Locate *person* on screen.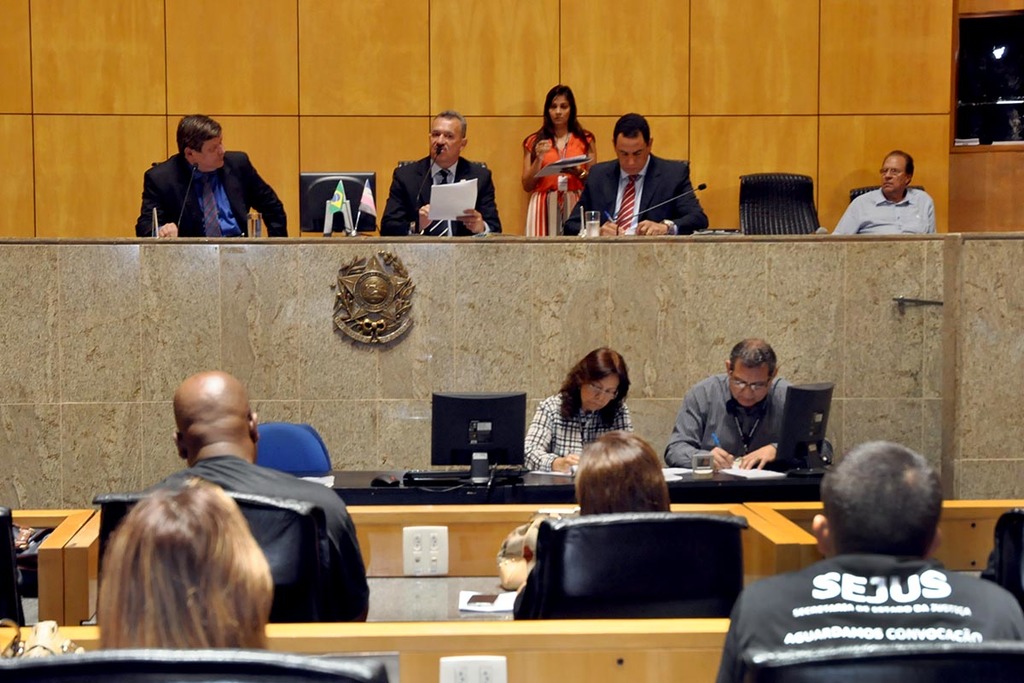
On screen at detection(94, 473, 272, 650).
